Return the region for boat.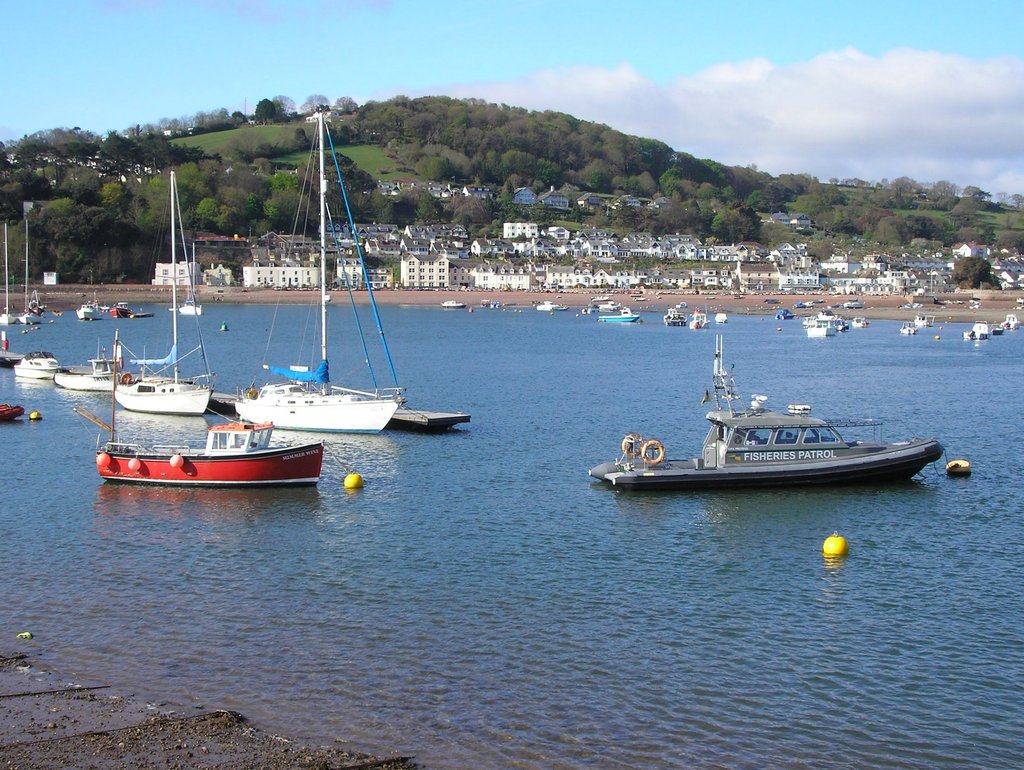
1,218,15,364.
